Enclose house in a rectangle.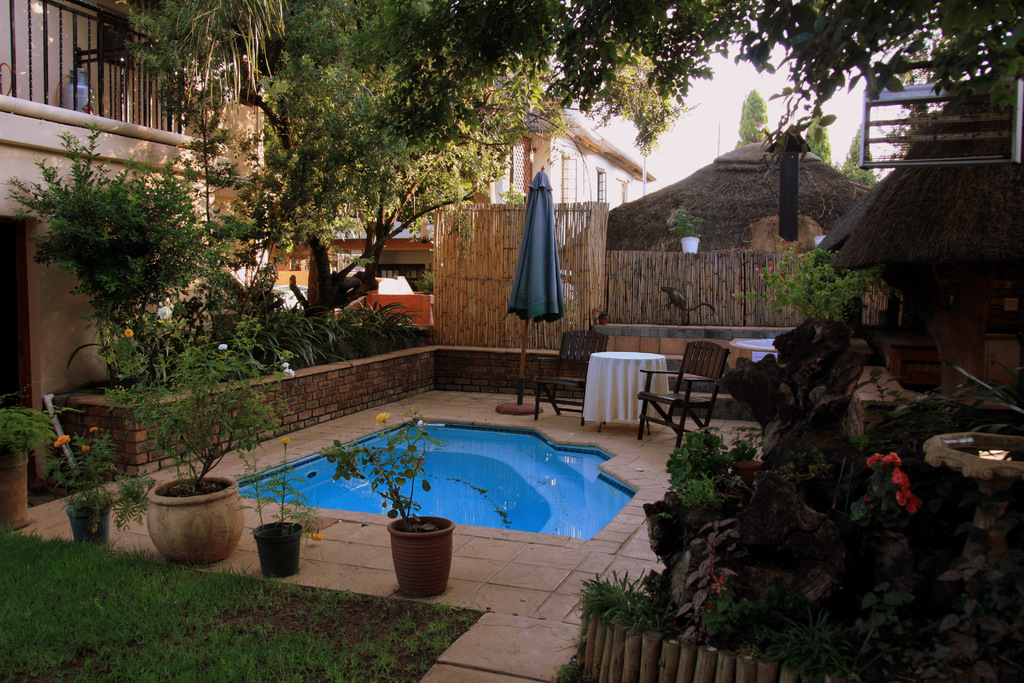
(x1=0, y1=0, x2=275, y2=532).
